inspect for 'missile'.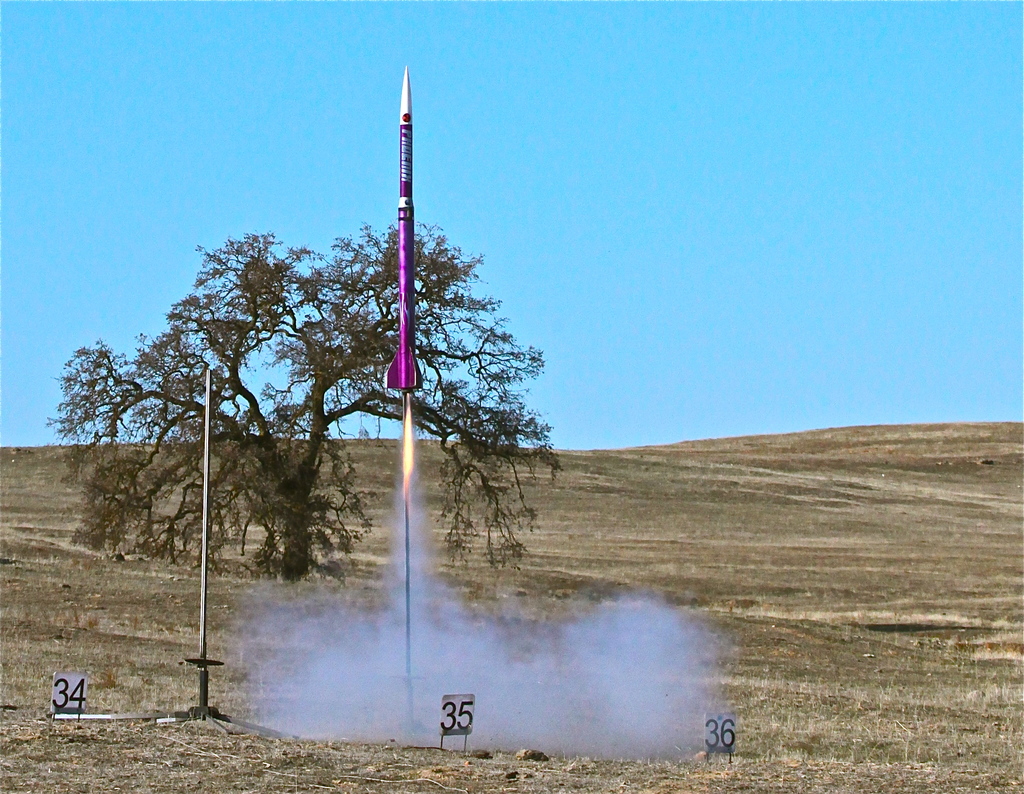
Inspection: (383, 63, 424, 396).
